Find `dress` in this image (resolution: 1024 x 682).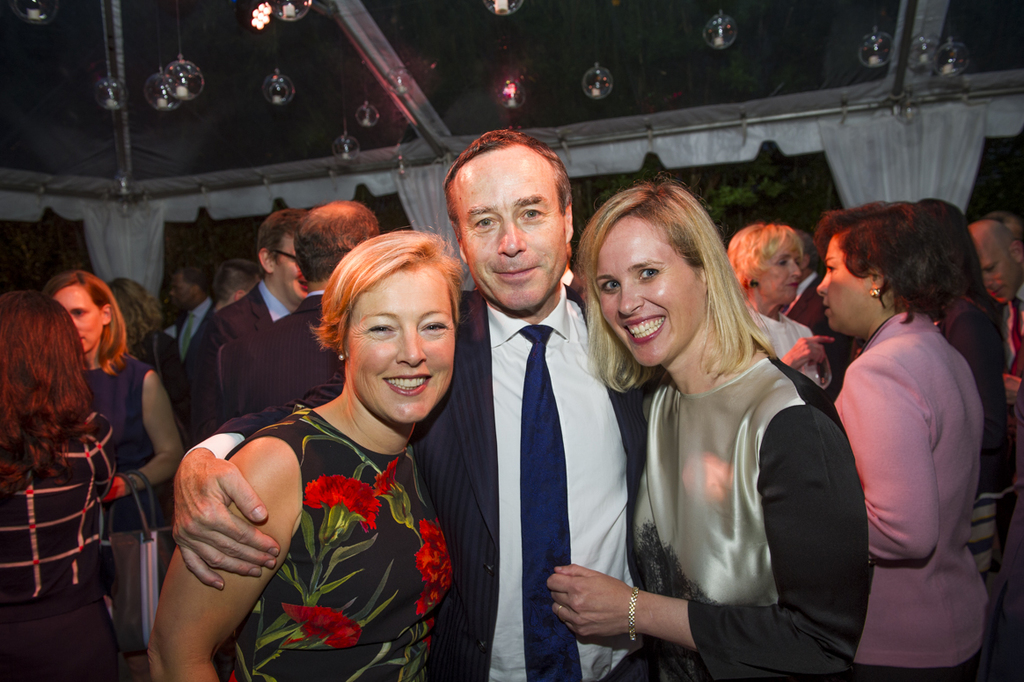
x1=78 y1=351 x2=157 y2=523.
